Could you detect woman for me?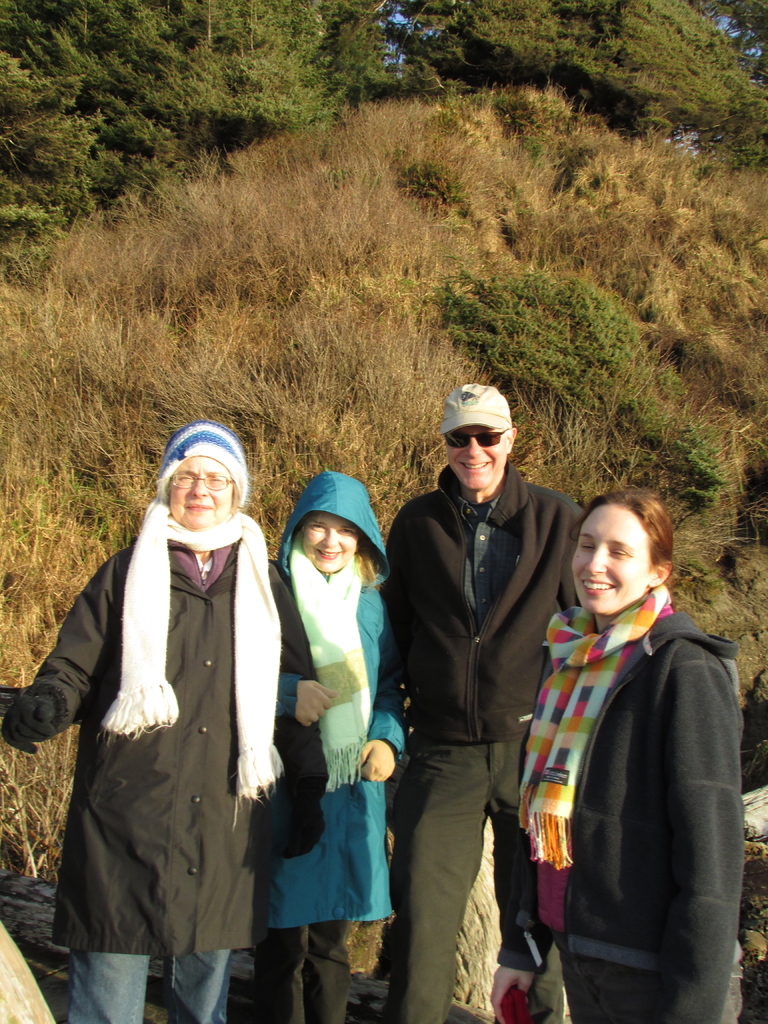
Detection result: l=510, t=461, r=731, b=1023.
